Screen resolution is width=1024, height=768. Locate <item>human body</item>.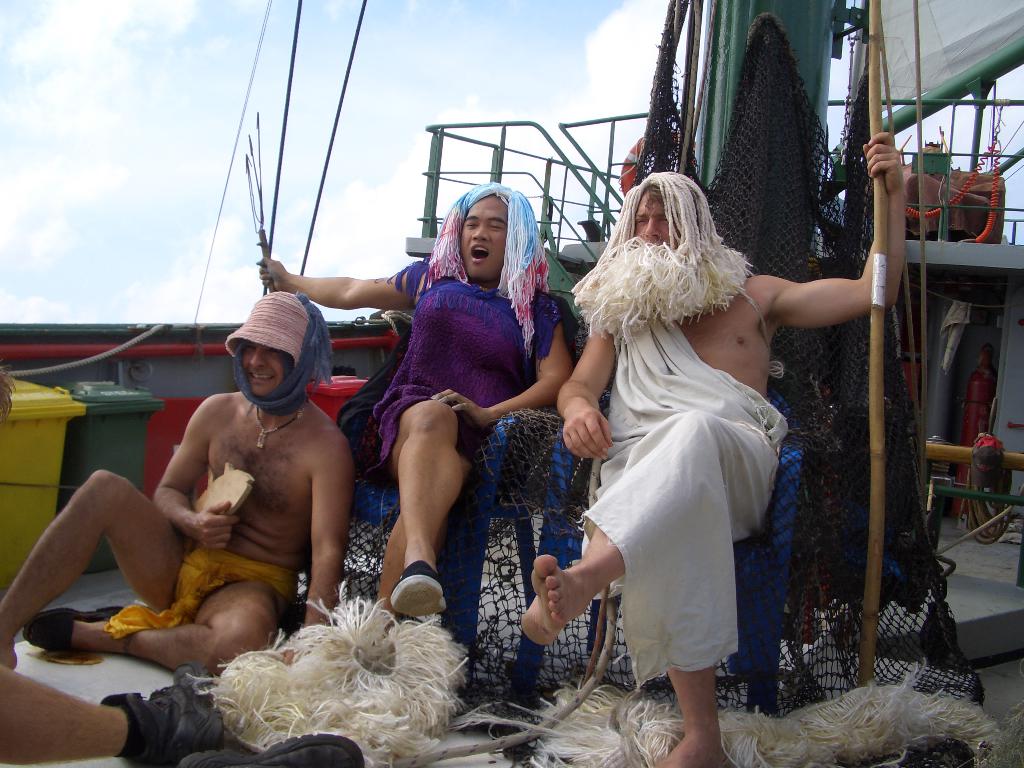
pyautogui.locateOnScreen(518, 170, 902, 767).
